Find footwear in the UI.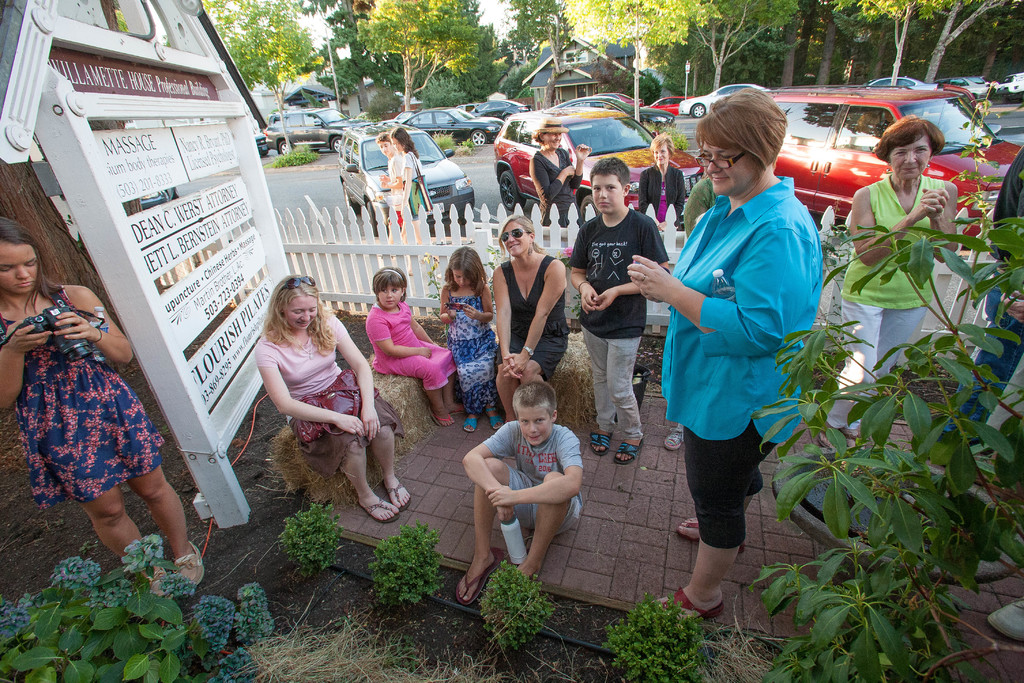
UI element at (left=483, top=405, right=504, bottom=429).
